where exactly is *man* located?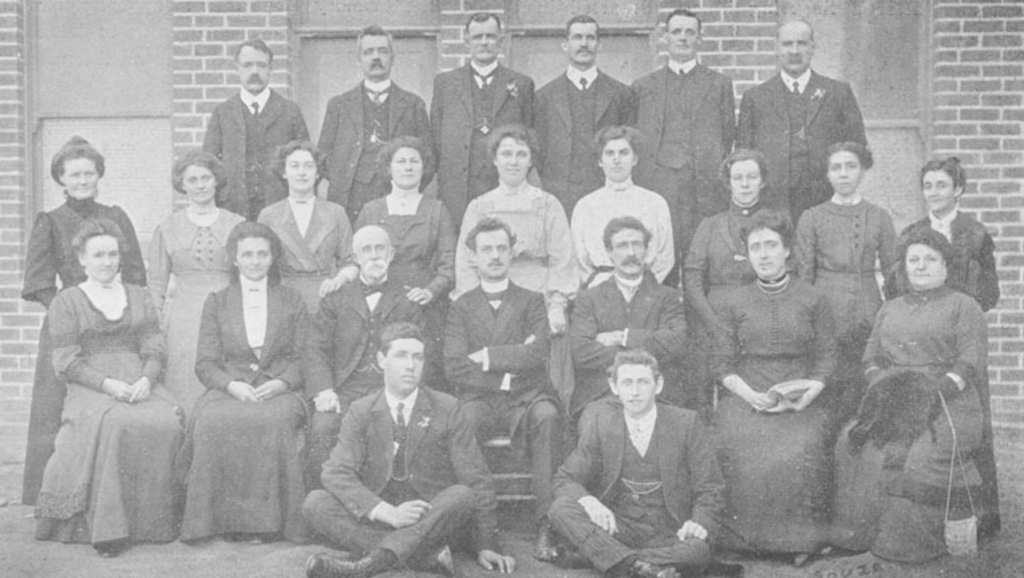
Its bounding box is 535,16,643,219.
